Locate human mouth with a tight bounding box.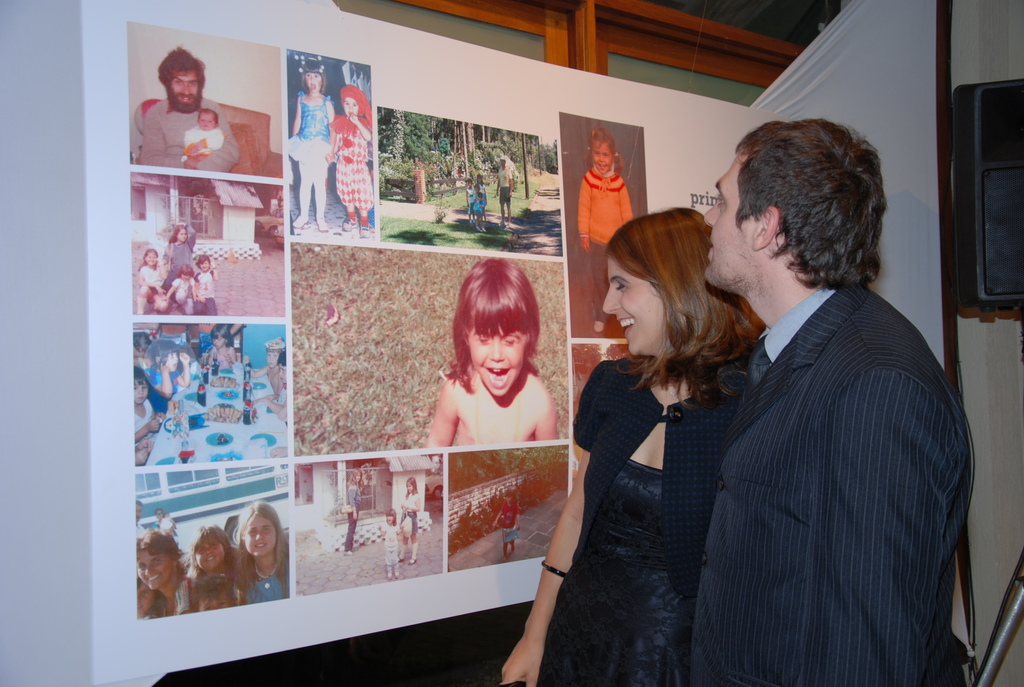
bbox(481, 366, 512, 399).
